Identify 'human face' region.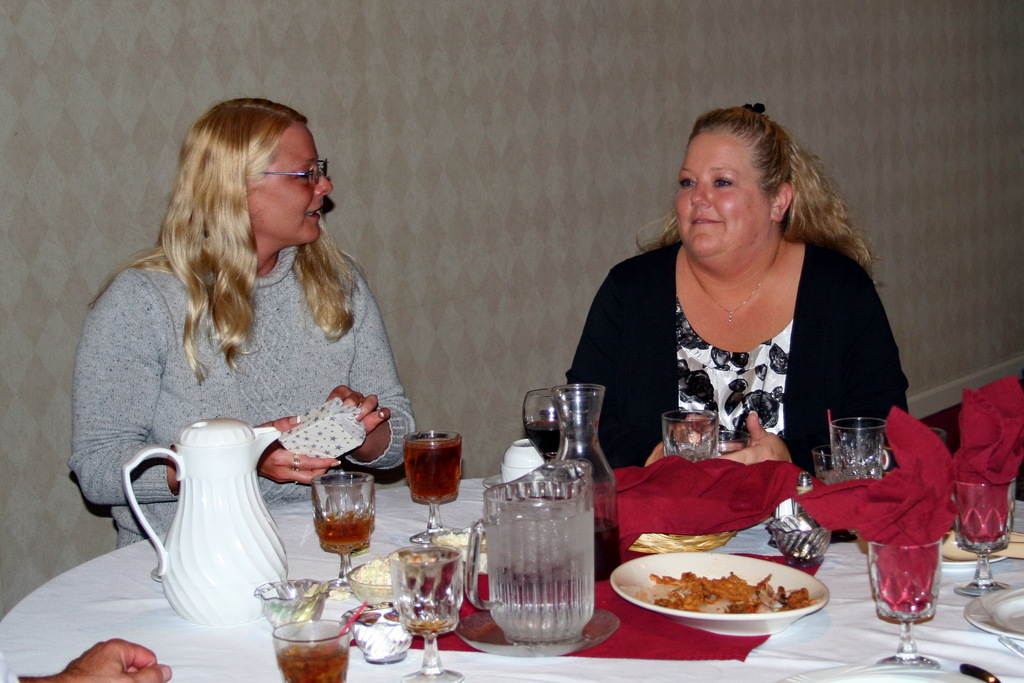
Region: [255,128,330,243].
